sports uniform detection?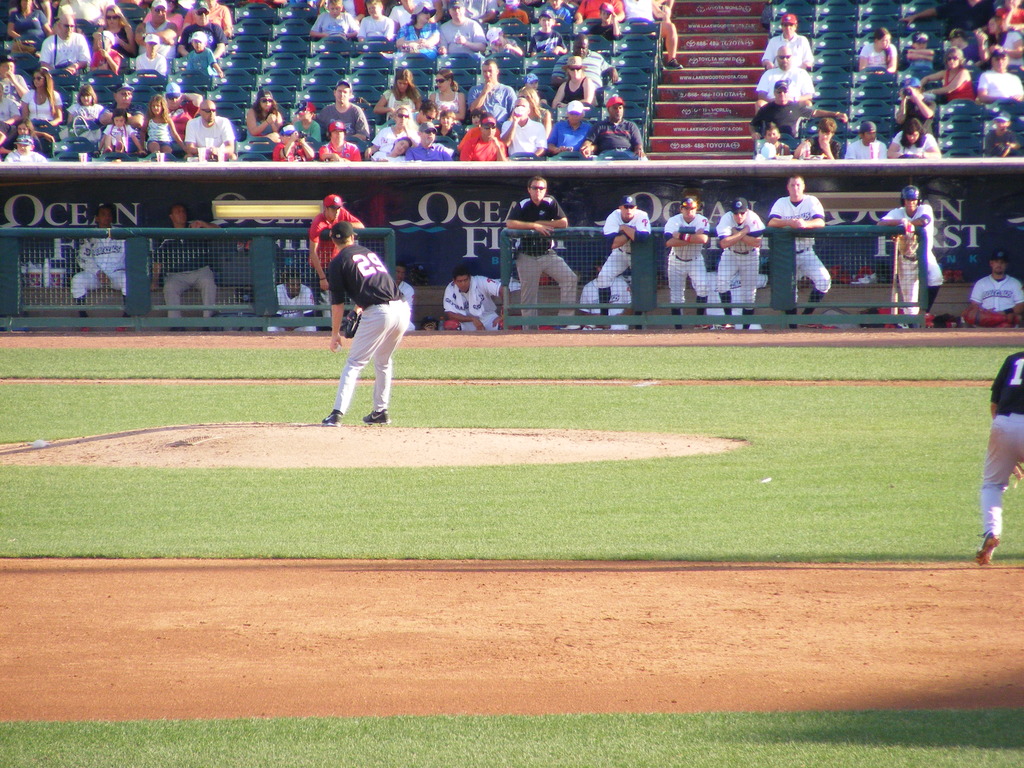
Rect(763, 191, 841, 303)
